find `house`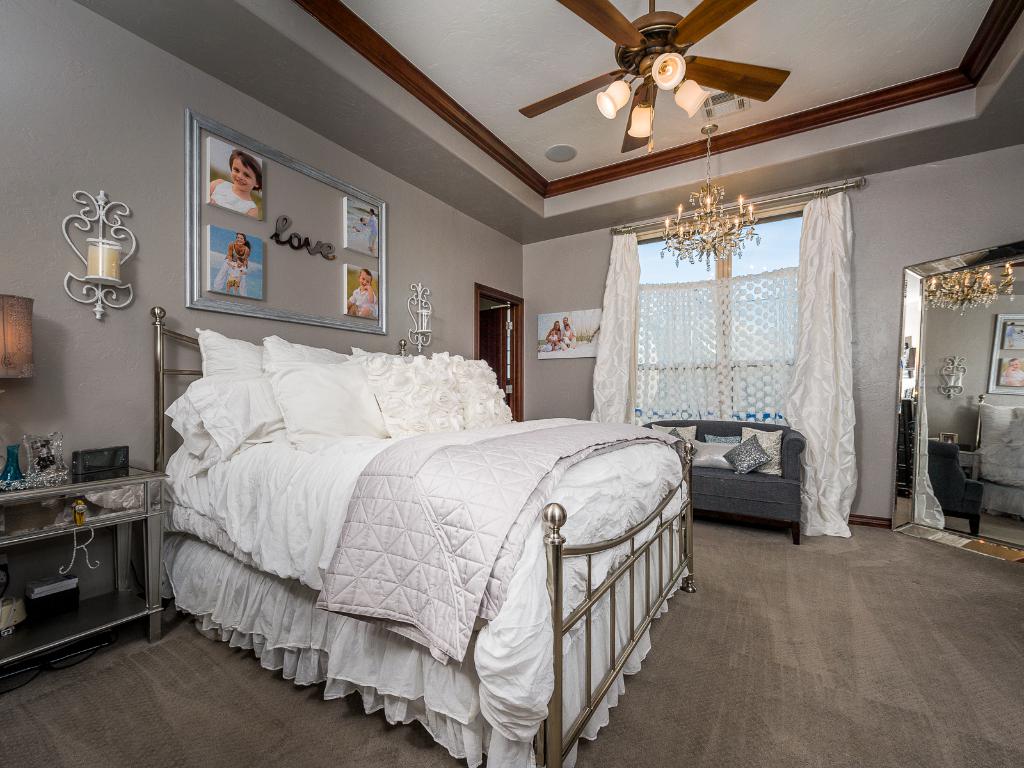
box(1, 0, 1023, 765)
